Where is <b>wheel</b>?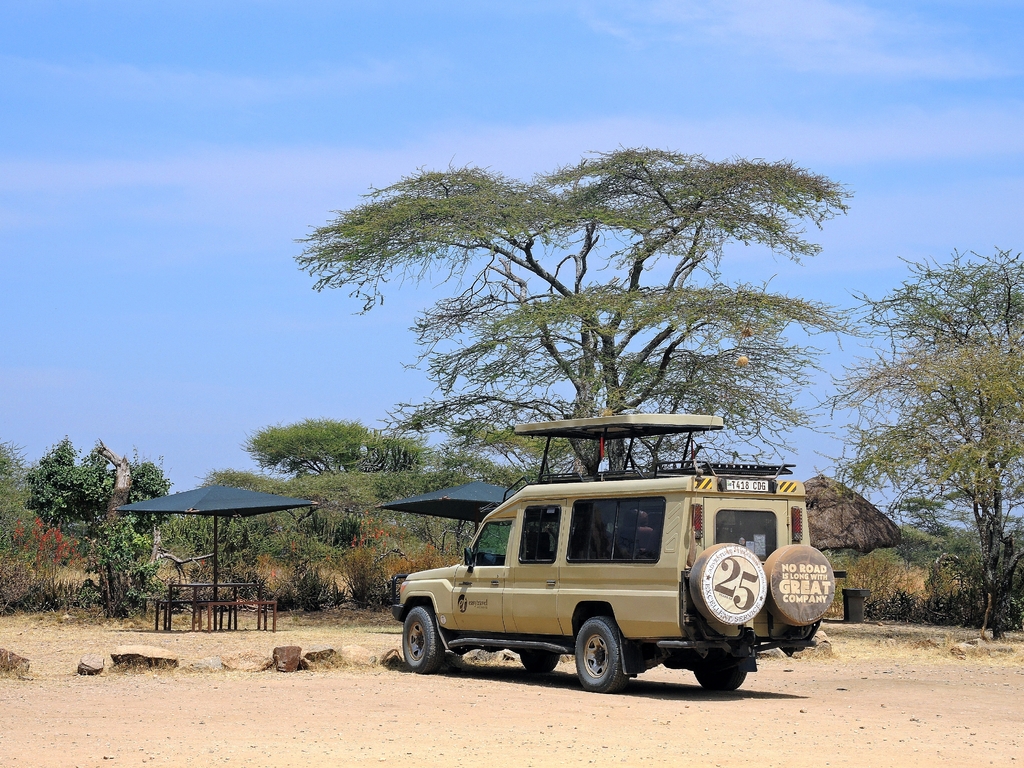
select_region(689, 662, 746, 693).
